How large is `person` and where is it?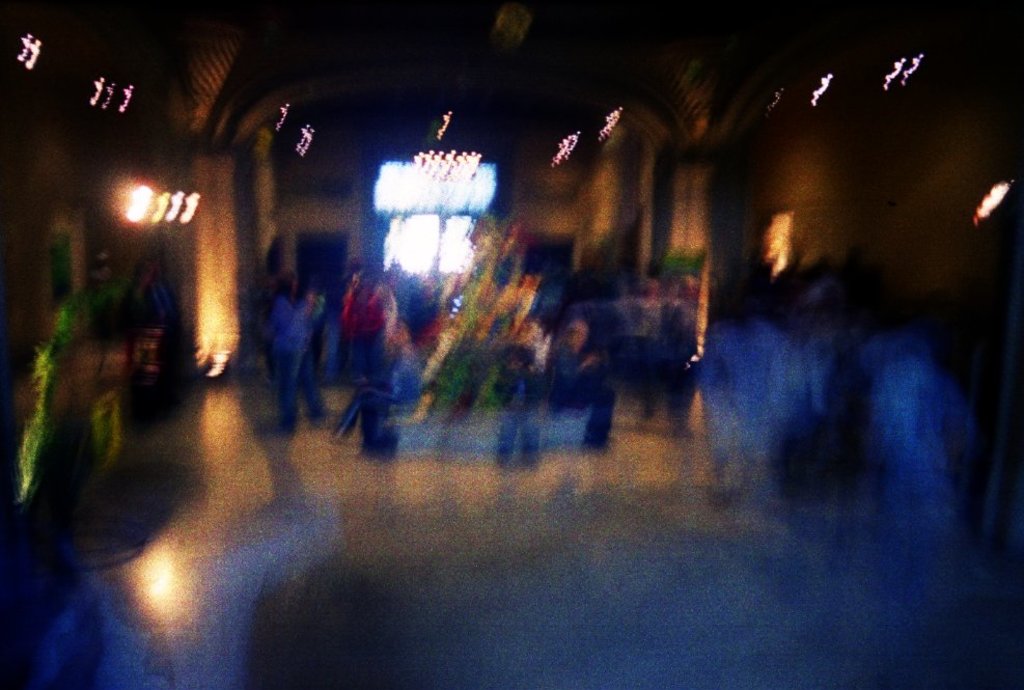
Bounding box: {"x1": 267, "y1": 272, "x2": 334, "y2": 452}.
